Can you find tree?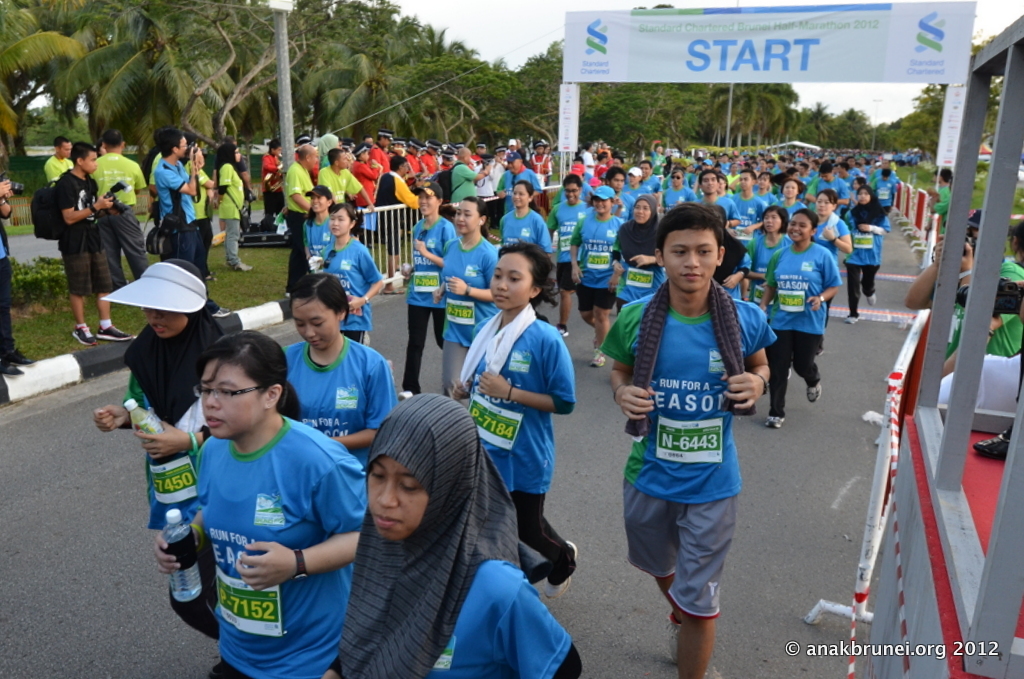
Yes, bounding box: [left=470, top=56, right=546, bottom=147].
